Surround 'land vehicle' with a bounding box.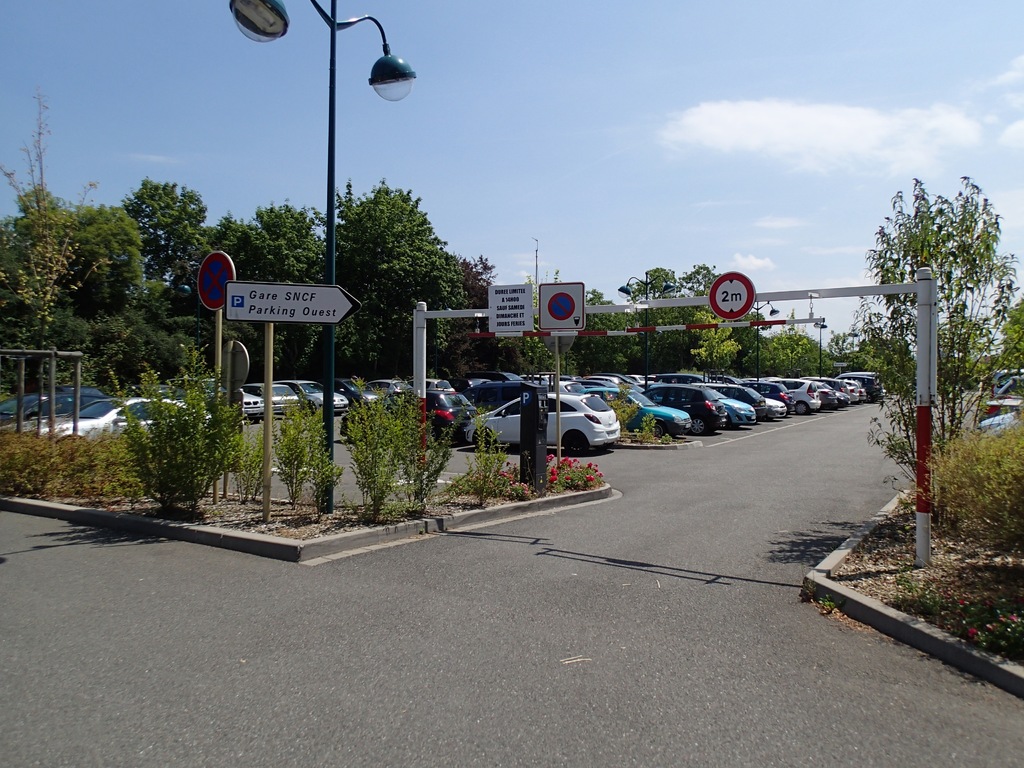
(458, 378, 493, 392).
